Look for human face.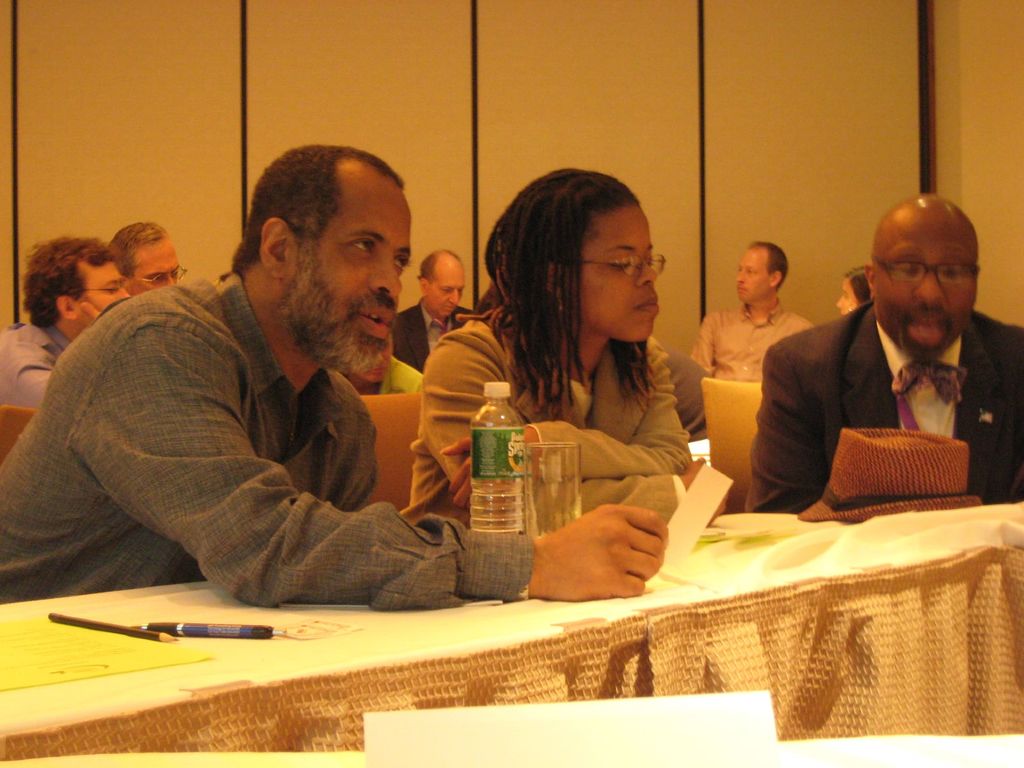
Found: [x1=870, y1=209, x2=978, y2=367].
